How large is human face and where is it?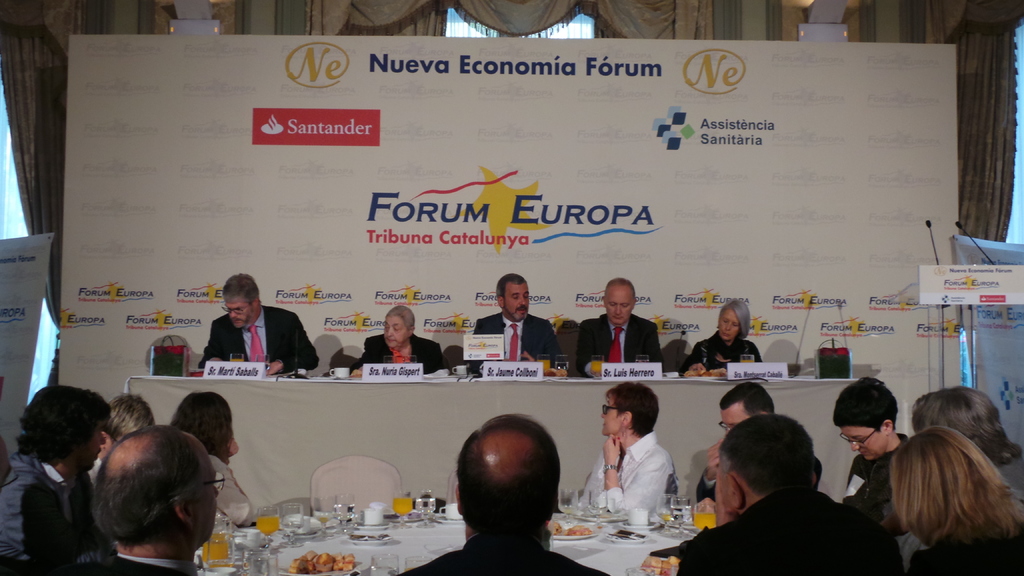
Bounding box: (left=840, top=419, right=875, bottom=459).
